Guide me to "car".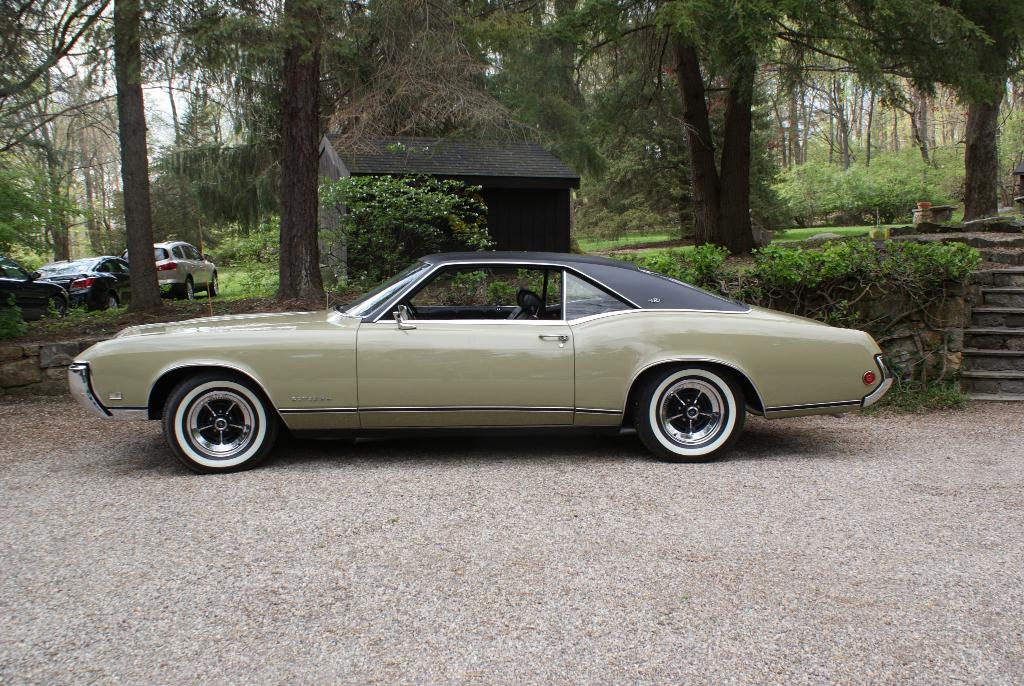
Guidance: x1=0 y1=255 x2=68 y2=320.
